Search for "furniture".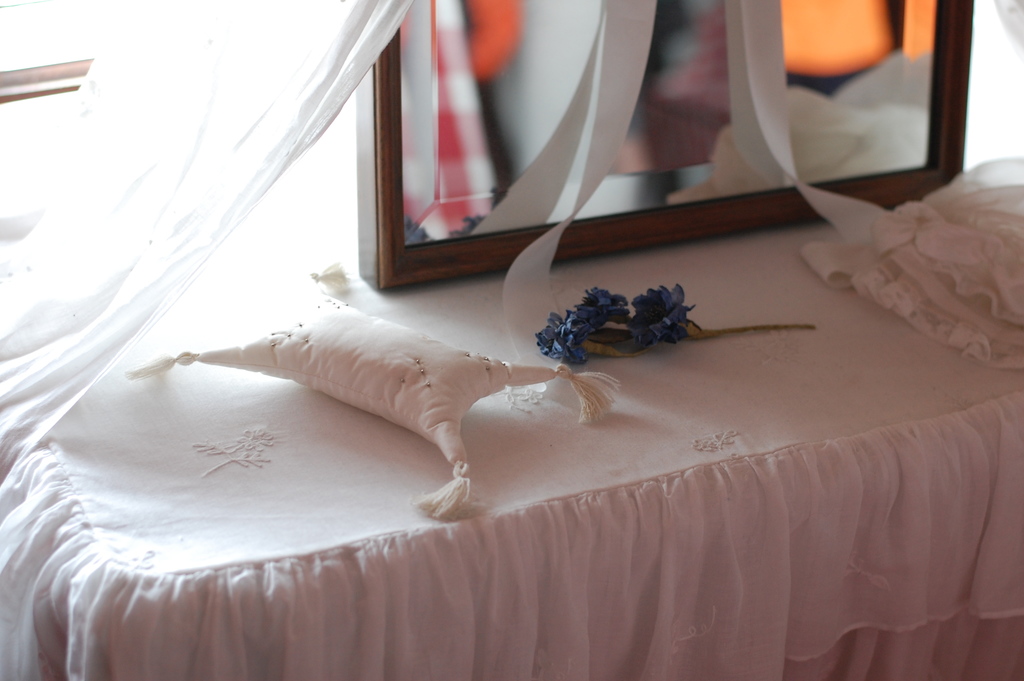
Found at bbox=[0, 0, 1023, 680].
